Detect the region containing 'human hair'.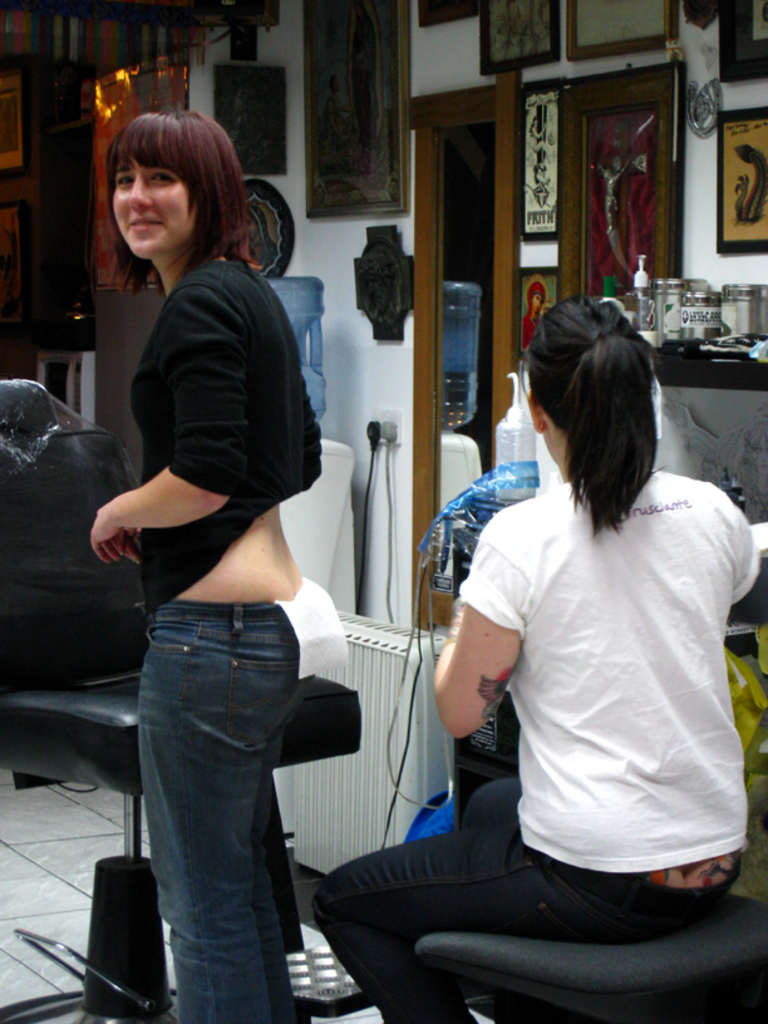
(left=78, top=89, right=240, bottom=284).
